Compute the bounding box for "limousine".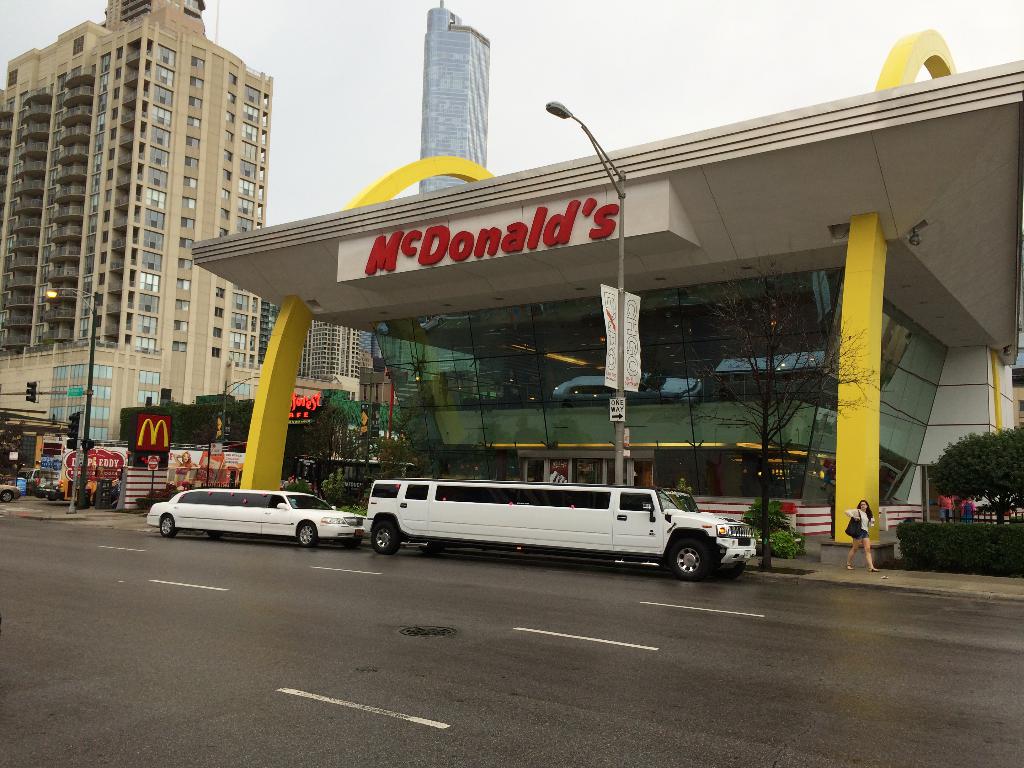
(135, 488, 337, 545).
